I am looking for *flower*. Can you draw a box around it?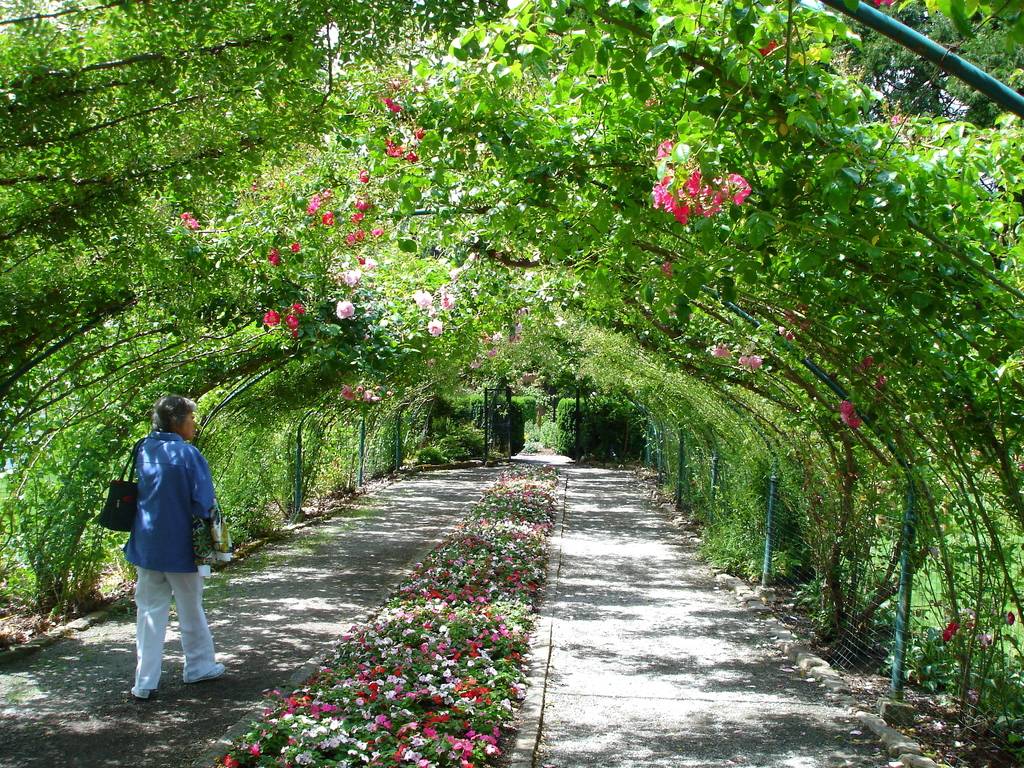
Sure, the bounding box is (x1=747, y1=353, x2=763, y2=371).
